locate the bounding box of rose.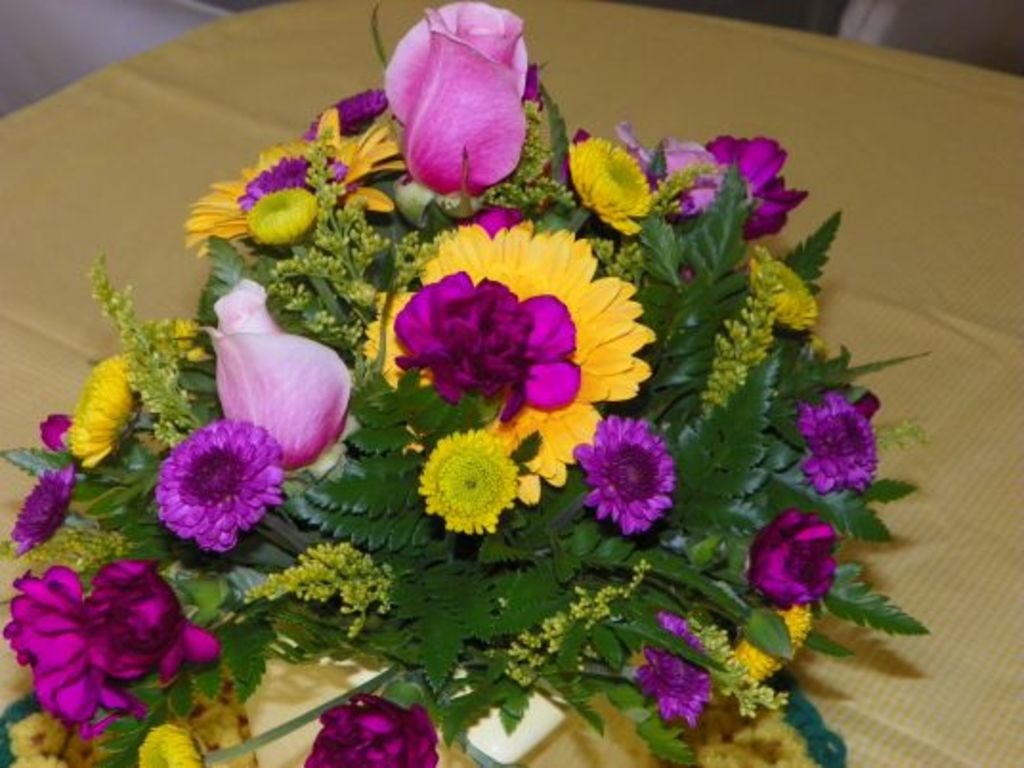
Bounding box: bbox(195, 273, 352, 468).
